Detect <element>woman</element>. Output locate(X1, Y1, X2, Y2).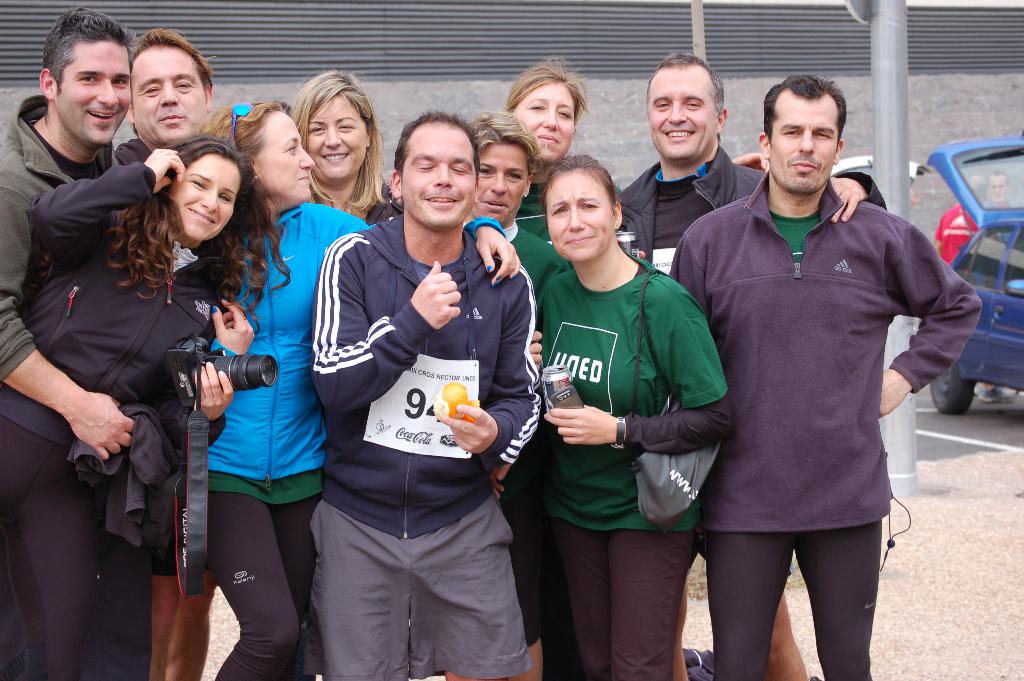
locate(190, 97, 522, 680).
